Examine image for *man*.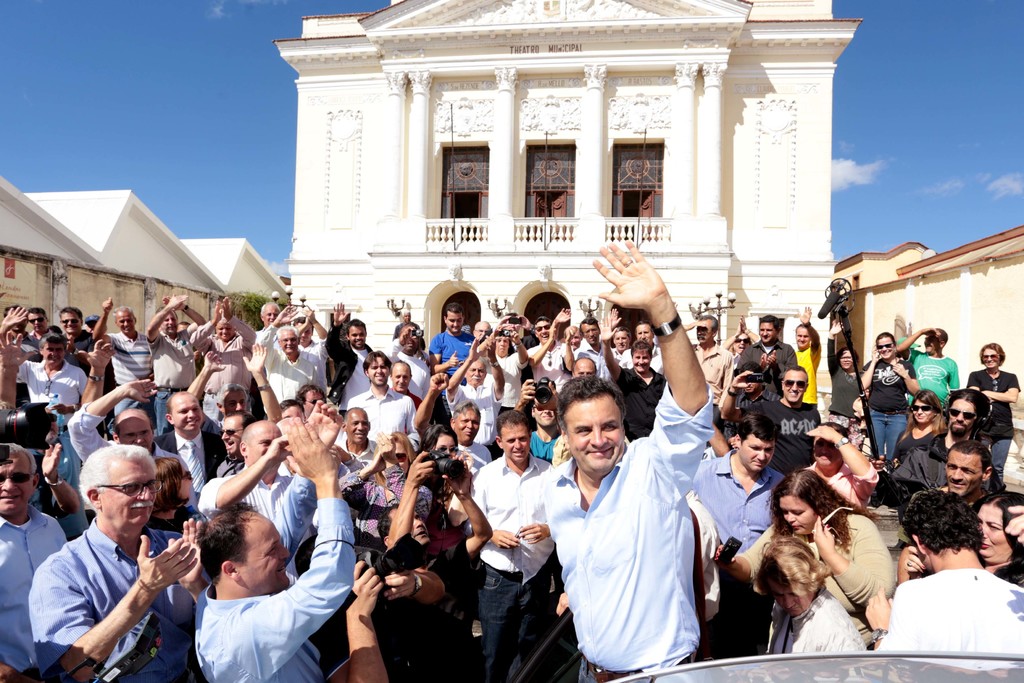
Examination result: locate(411, 370, 490, 472).
